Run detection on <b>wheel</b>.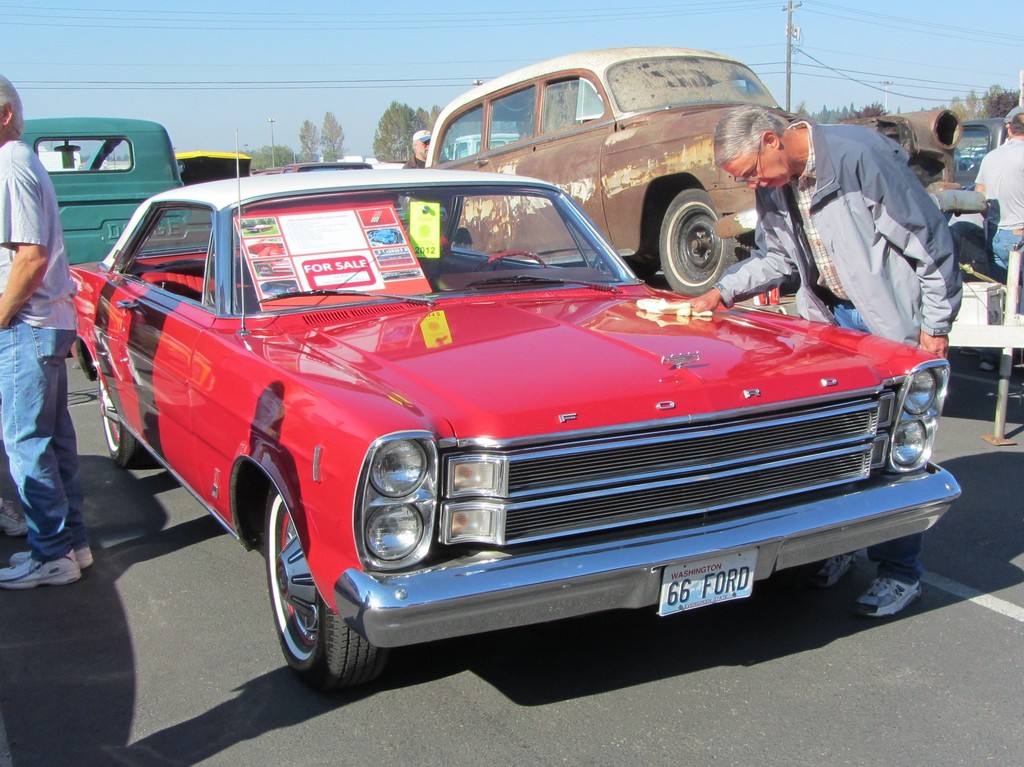
Result: x1=658, y1=188, x2=756, y2=298.
